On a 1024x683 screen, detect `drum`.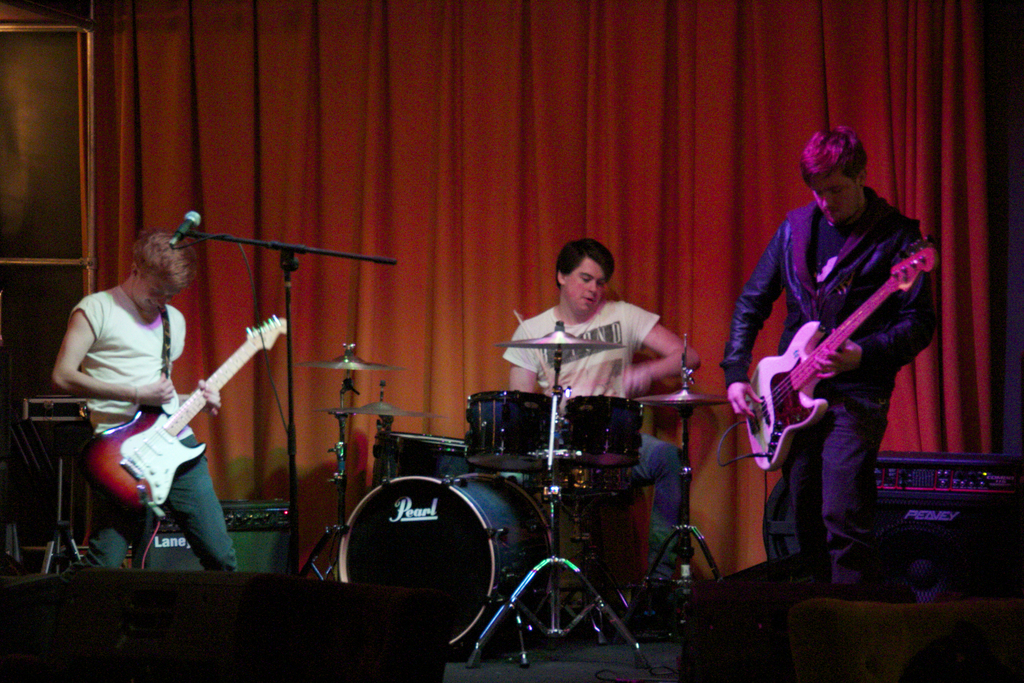
l=467, t=391, r=559, b=473.
